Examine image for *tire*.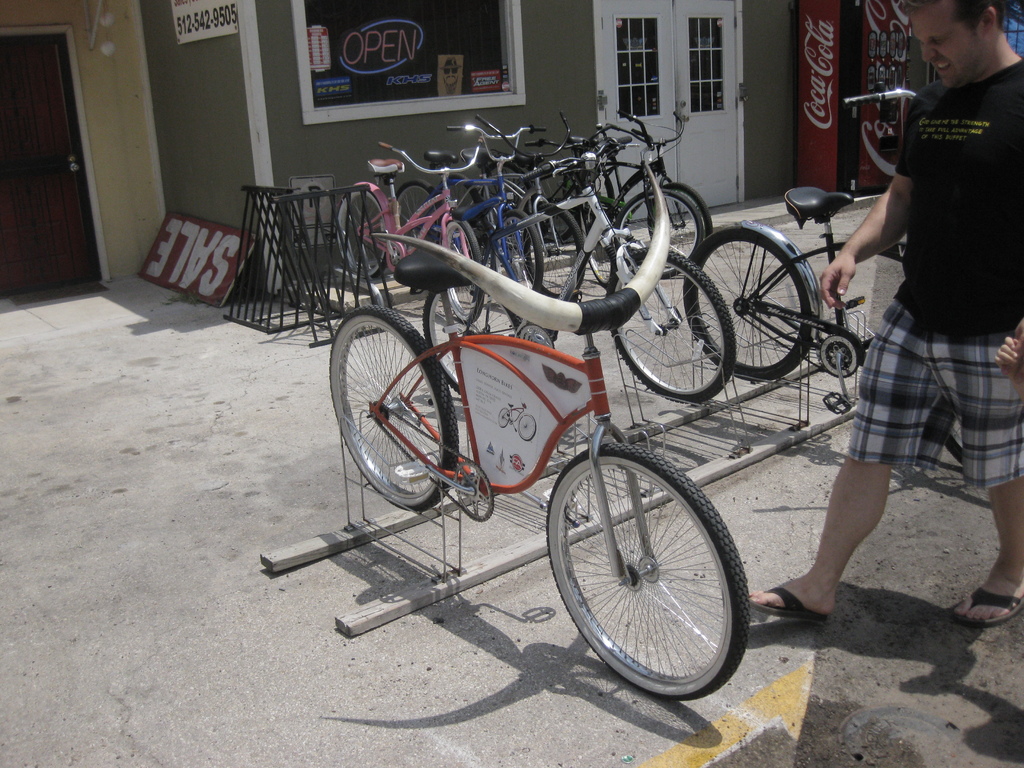
Examination result: Rect(944, 415, 964, 463).
